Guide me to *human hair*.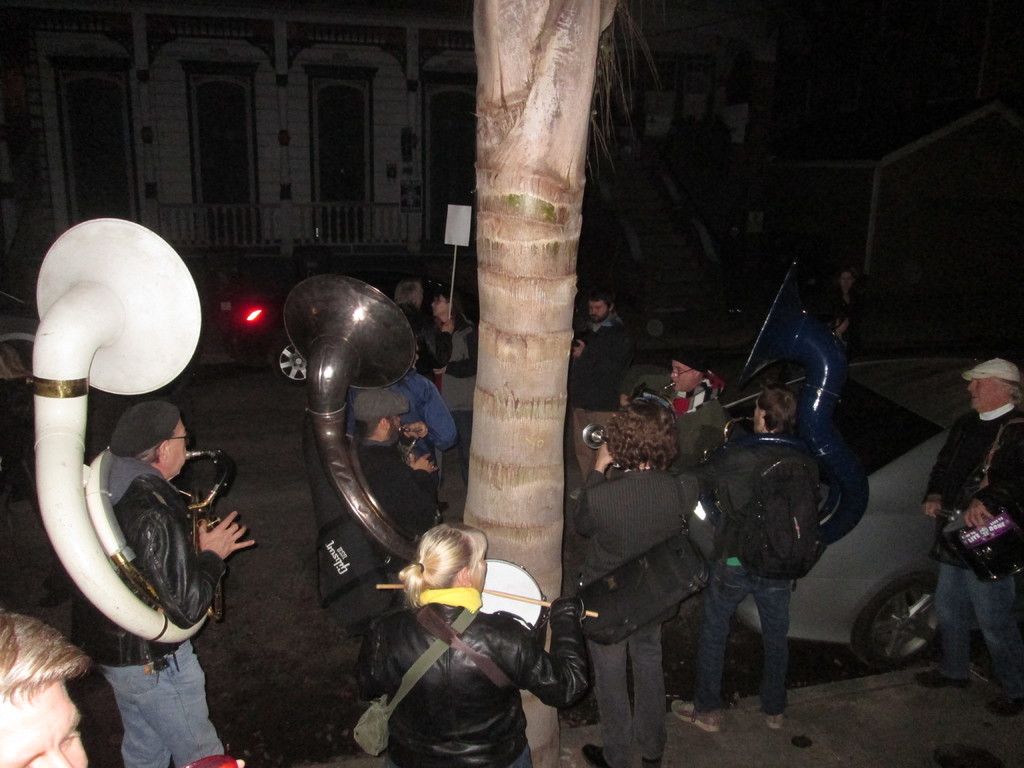
Guidance: region(0, 605, 93, 708).
